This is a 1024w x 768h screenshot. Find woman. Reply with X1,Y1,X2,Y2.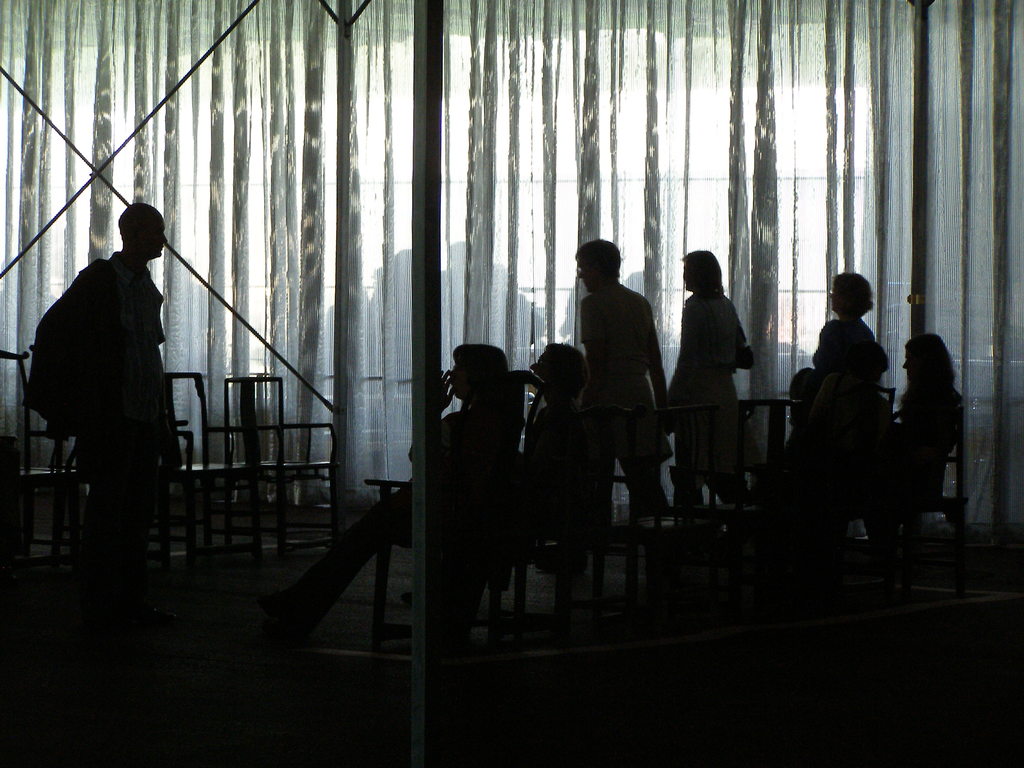
895,335,967,531.
